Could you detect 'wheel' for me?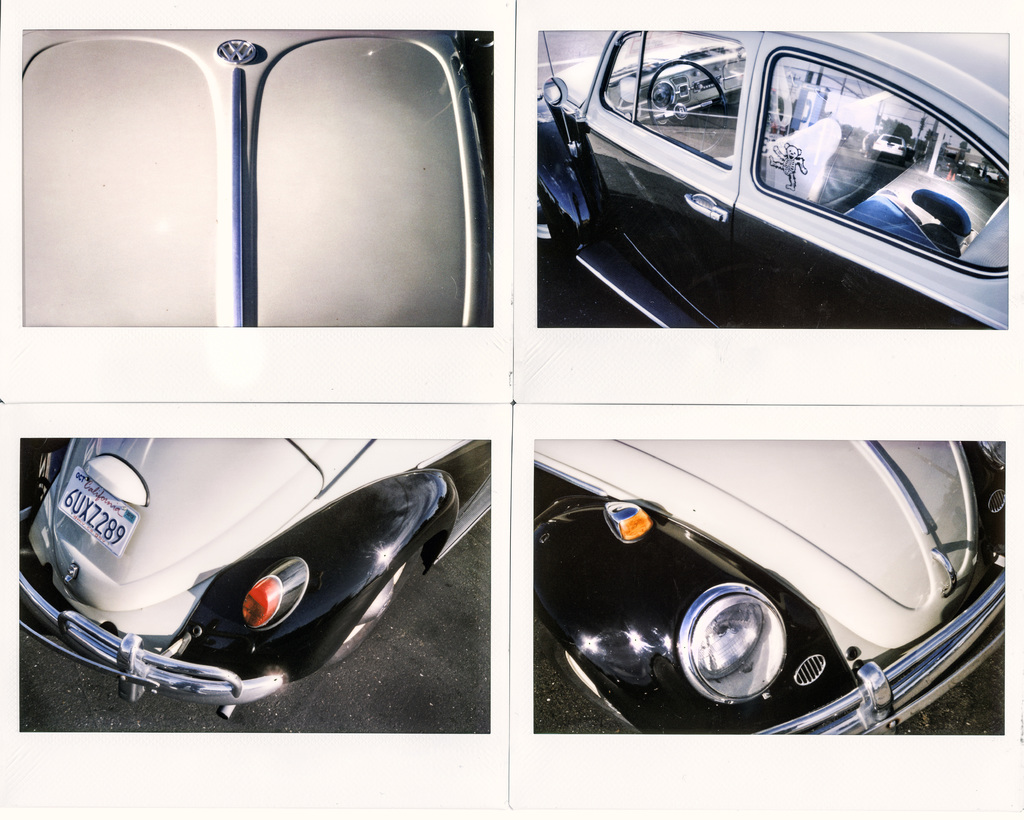
Detection result: 643:55:729:155.
